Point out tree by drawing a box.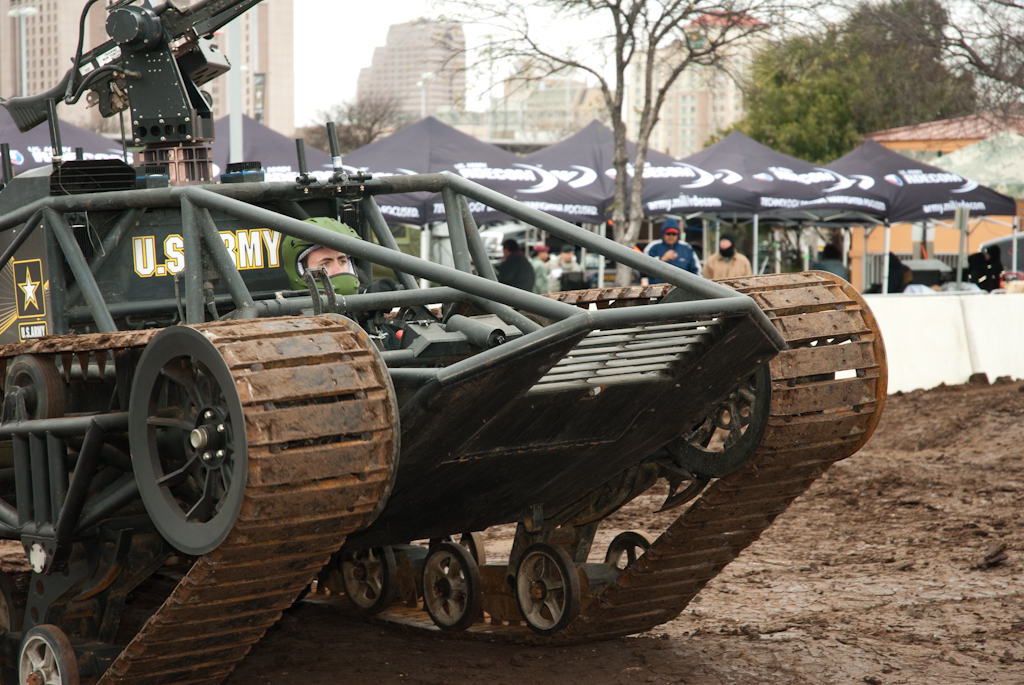
region(833, 0, 1023, 153).
